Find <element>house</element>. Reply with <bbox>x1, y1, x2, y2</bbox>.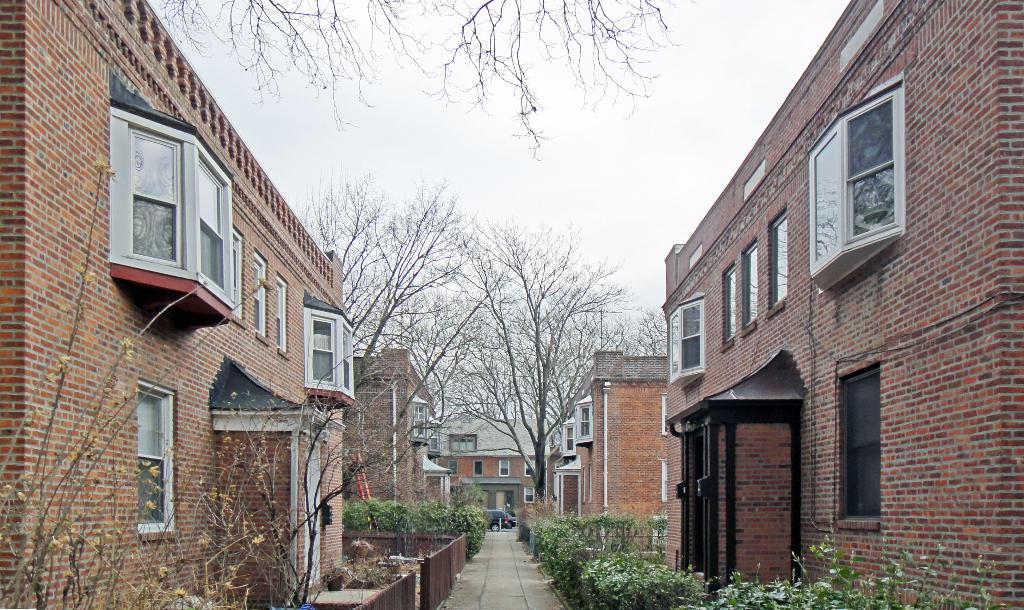
<bbox>342, 338, 456, 516</bbox>.
